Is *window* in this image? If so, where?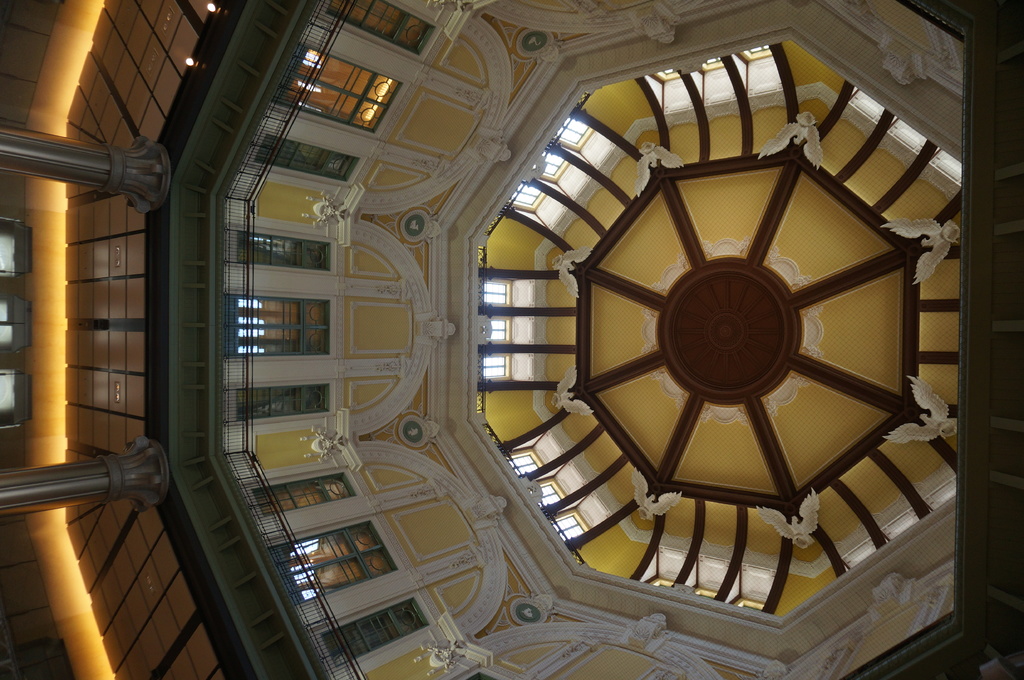
Yes, at [255,471,353,509].
